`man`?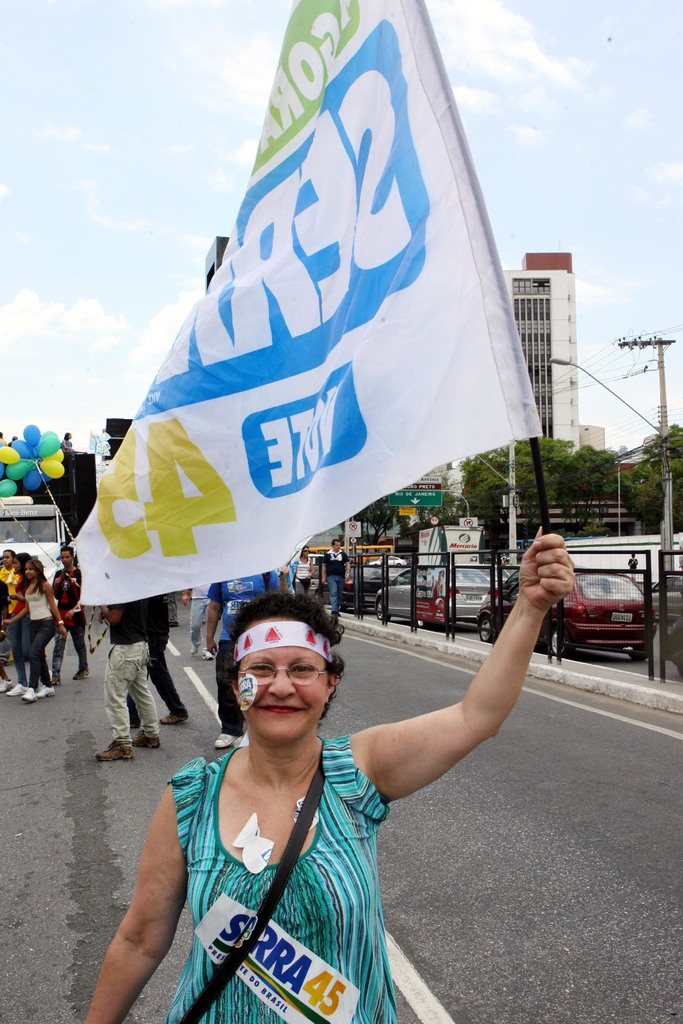
left=320, top=540, right=351, bottom=622
